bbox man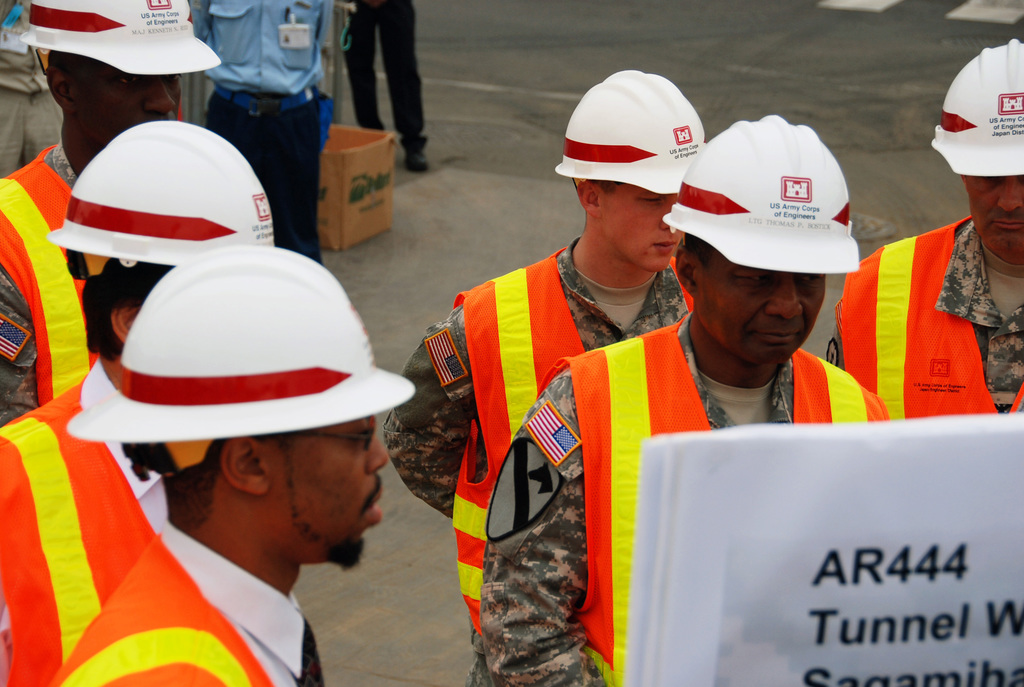
box=[0, 119, 271, 686]
